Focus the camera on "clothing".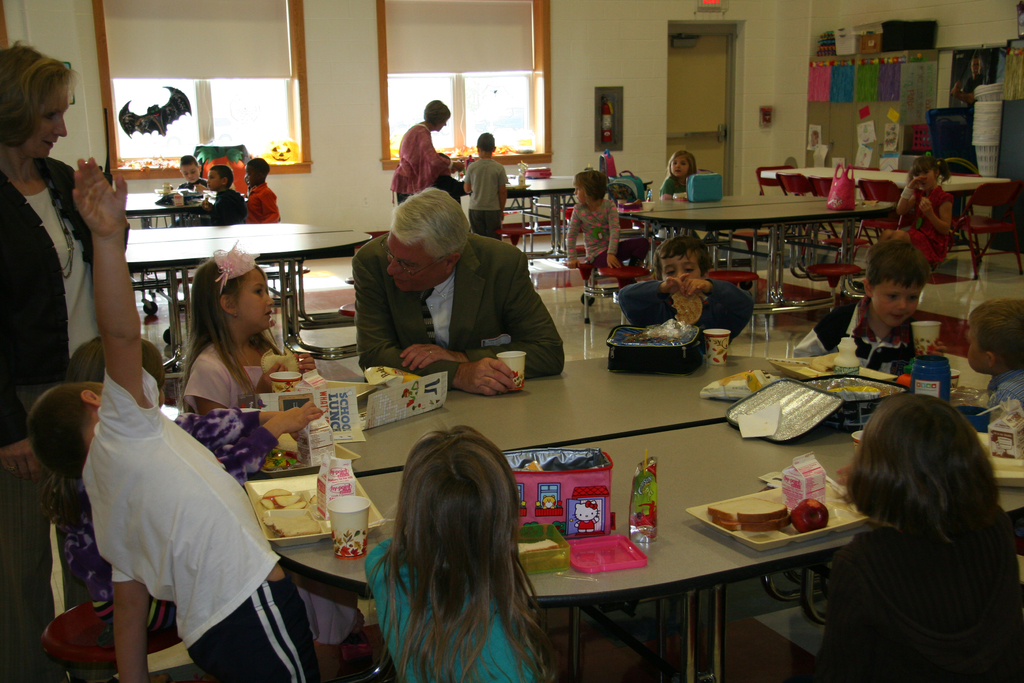
Focus region: left=0, top=149, right=124, bottom=682.
